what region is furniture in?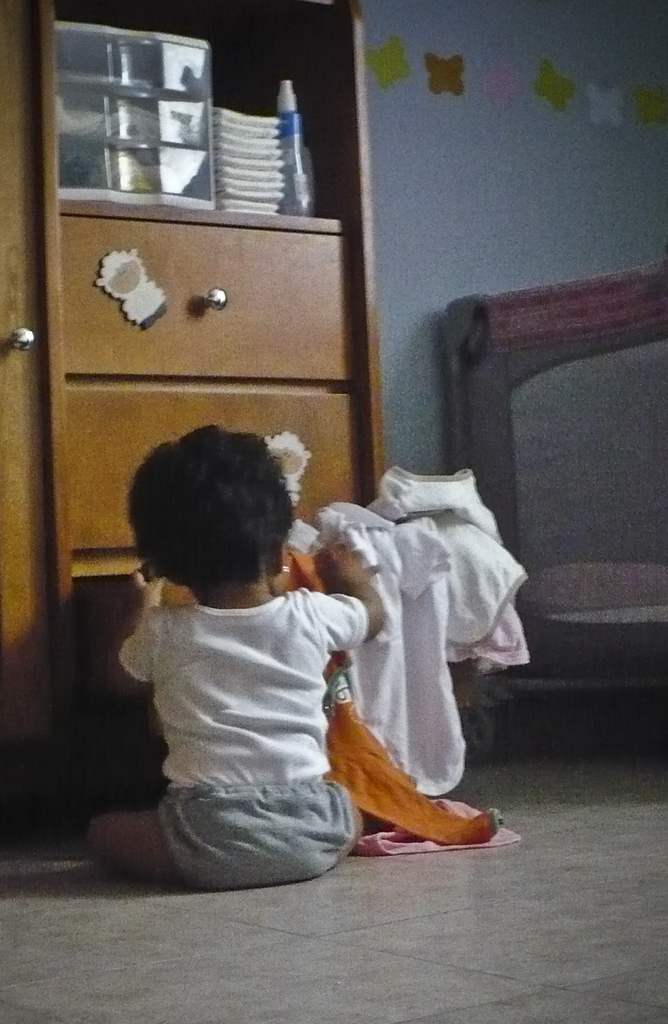
select_region(441, 250, 667, 771).
